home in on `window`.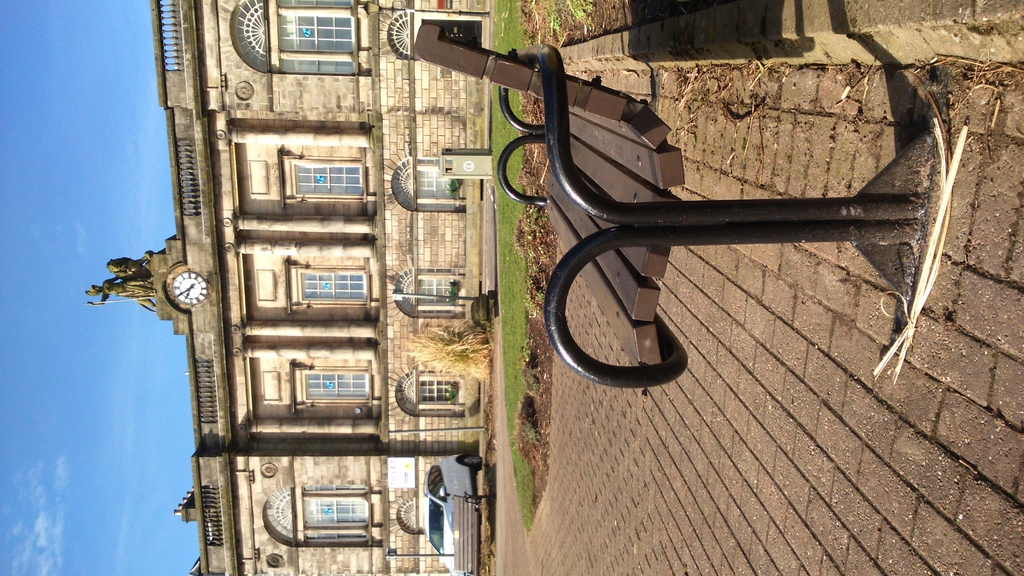
Homed in at l=430, t=481, r=444, b=497.
